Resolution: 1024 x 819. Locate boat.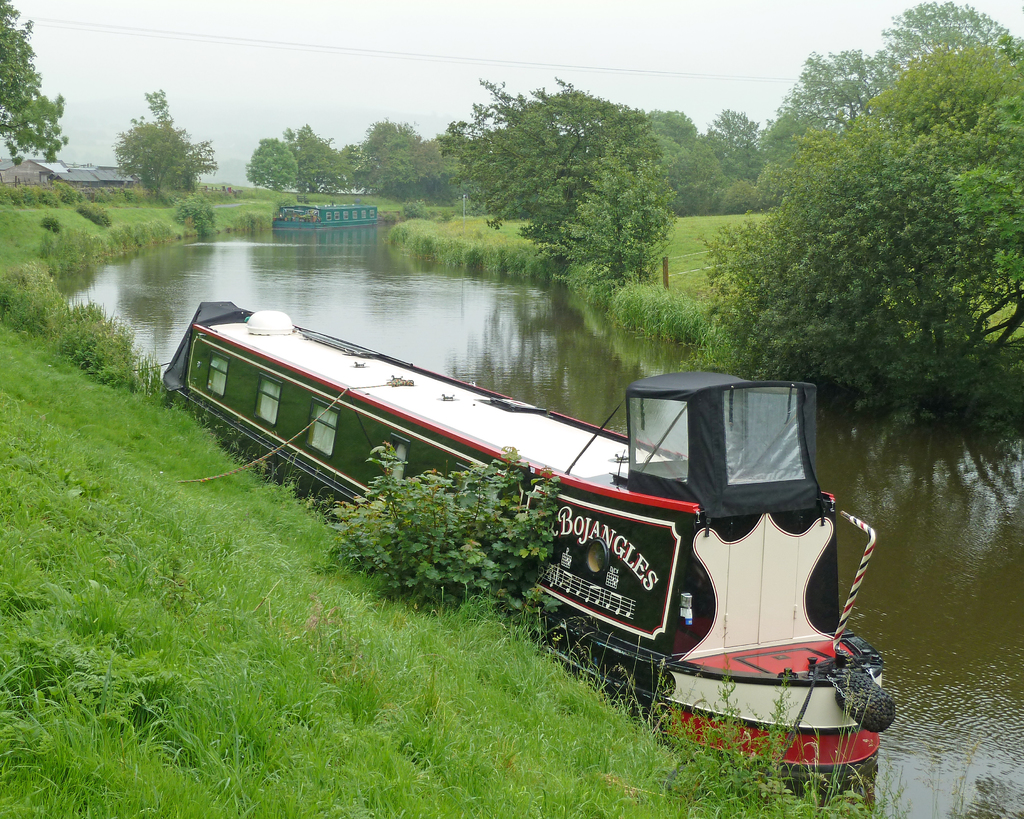
locate(231, 286, 877, 712).
